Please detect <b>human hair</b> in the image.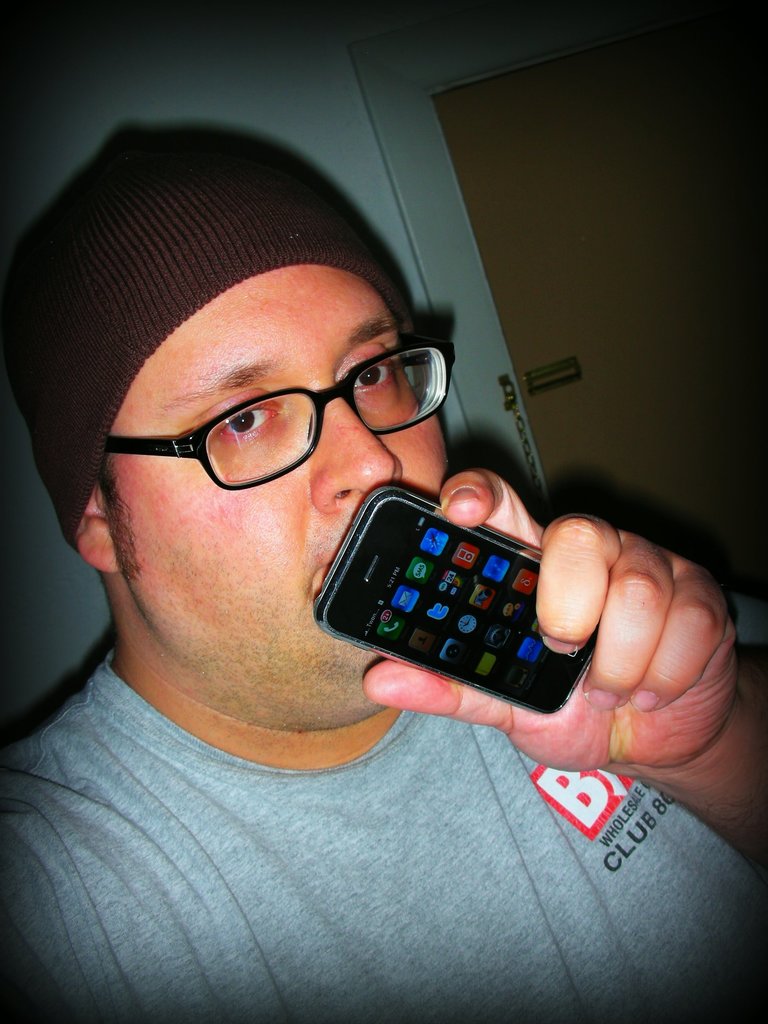
{"x1": 92, "y1": 440, "x2": 138, "y2": 582}.
